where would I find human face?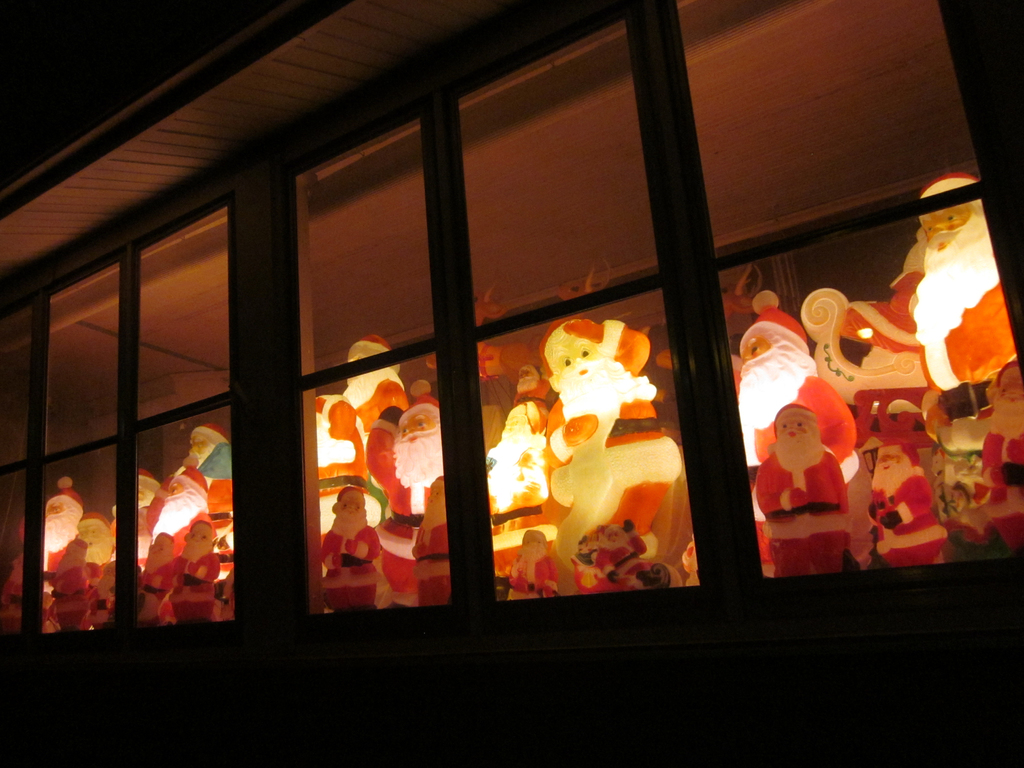
At box(188, 527, 213, 556).
